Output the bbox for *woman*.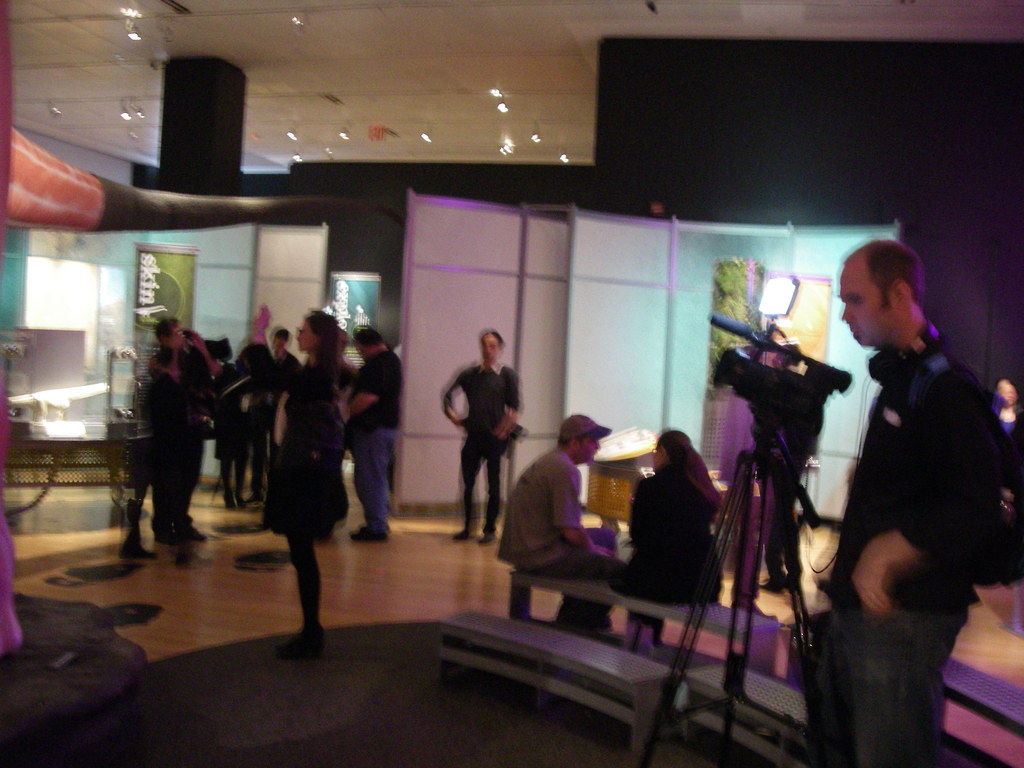
990,374,1023,443.
